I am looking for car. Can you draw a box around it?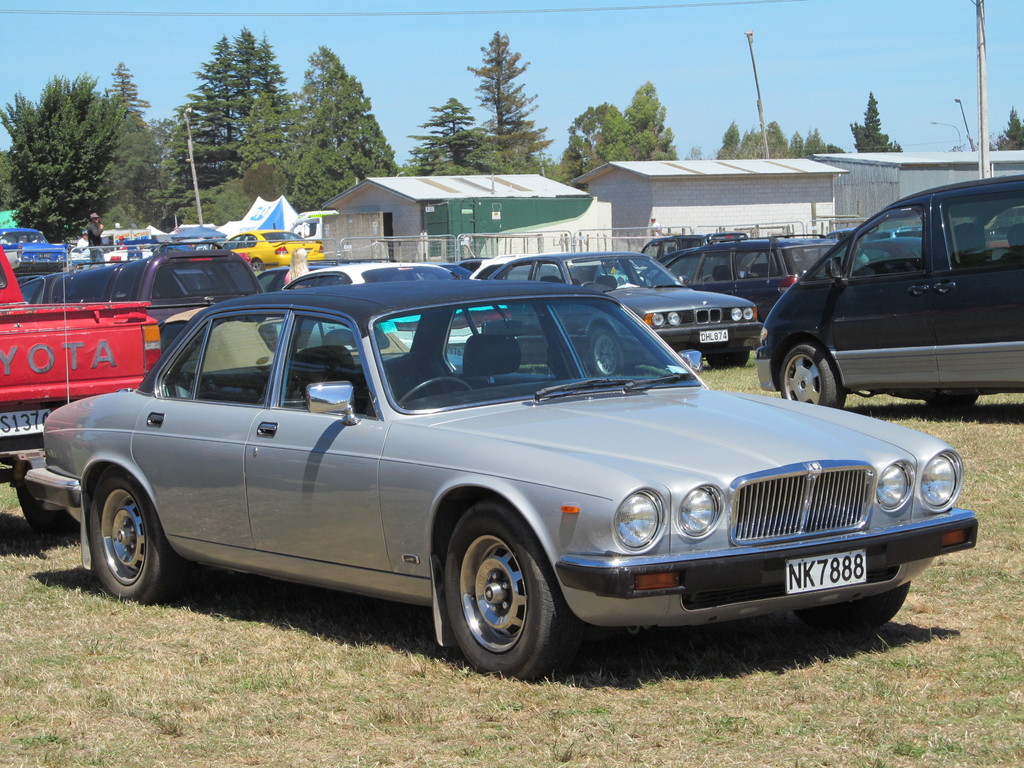
Sure, the bounding box is rect(0, 228, 167, 550).
